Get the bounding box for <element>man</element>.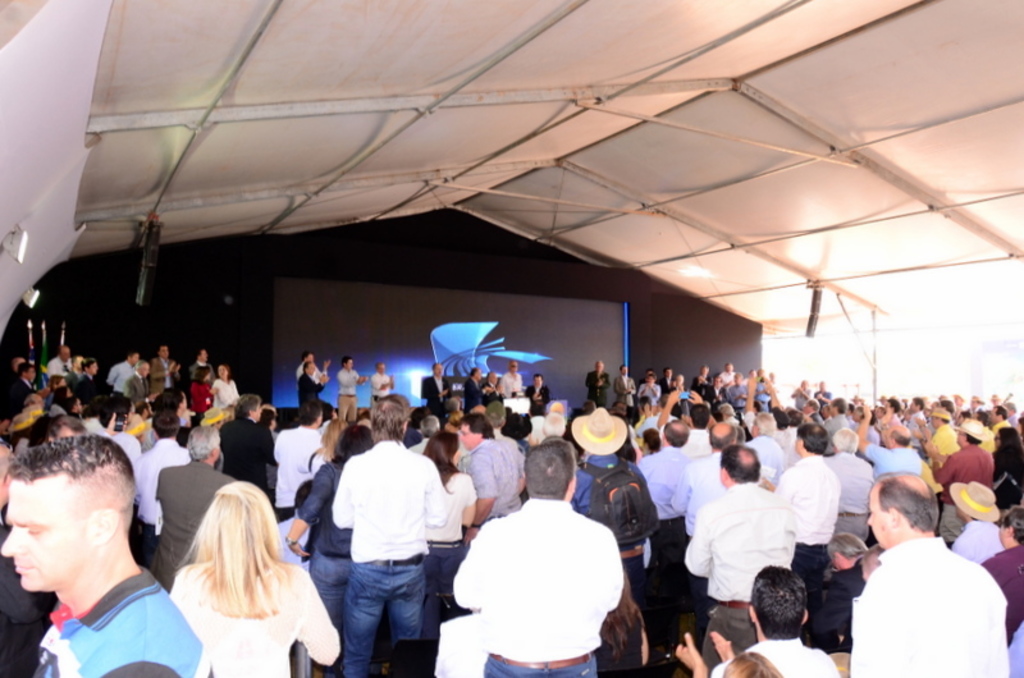
bbox=(465, 362, 479, 409).
